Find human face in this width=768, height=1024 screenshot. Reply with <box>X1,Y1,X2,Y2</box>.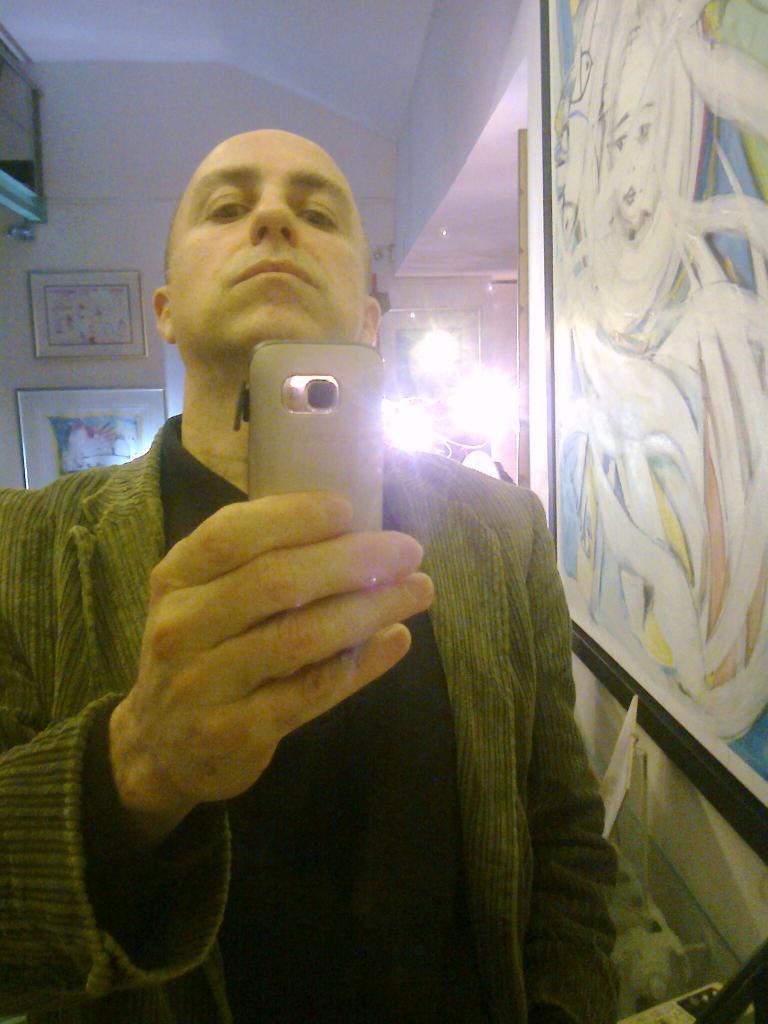
<box>176,141,365,348</box>.
